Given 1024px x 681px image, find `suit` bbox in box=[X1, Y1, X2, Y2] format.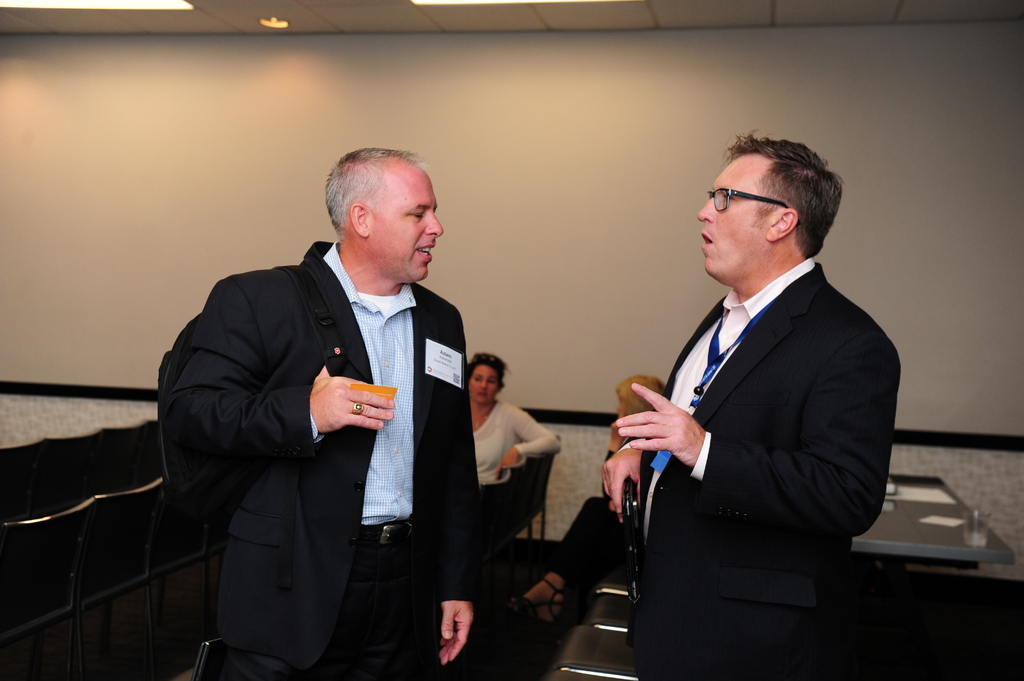
box=[165, 240, 488, 680].
